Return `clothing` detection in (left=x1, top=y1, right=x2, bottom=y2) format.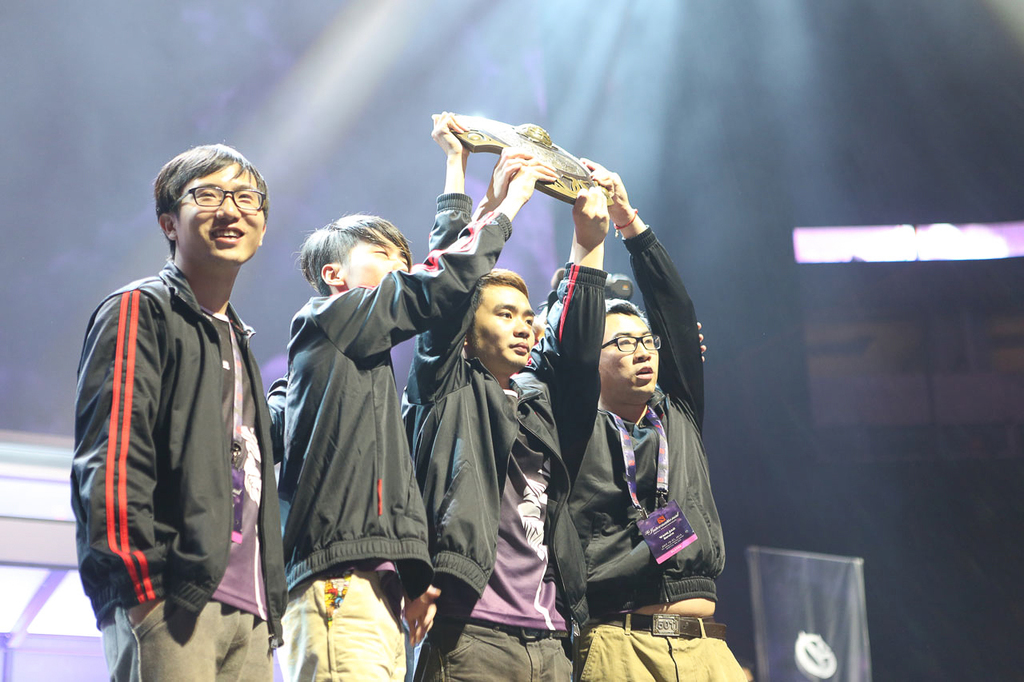
(left=398, top=200, right=572, bottom=620).
